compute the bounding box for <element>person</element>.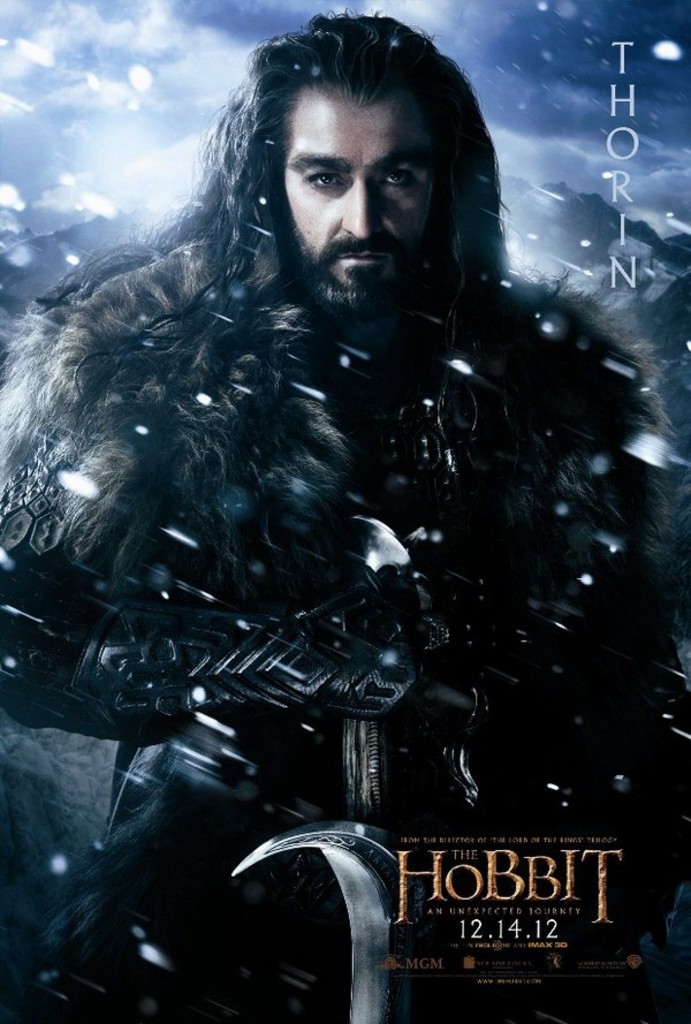
(x1=0, y1=18, x2=690, y2=1023).
